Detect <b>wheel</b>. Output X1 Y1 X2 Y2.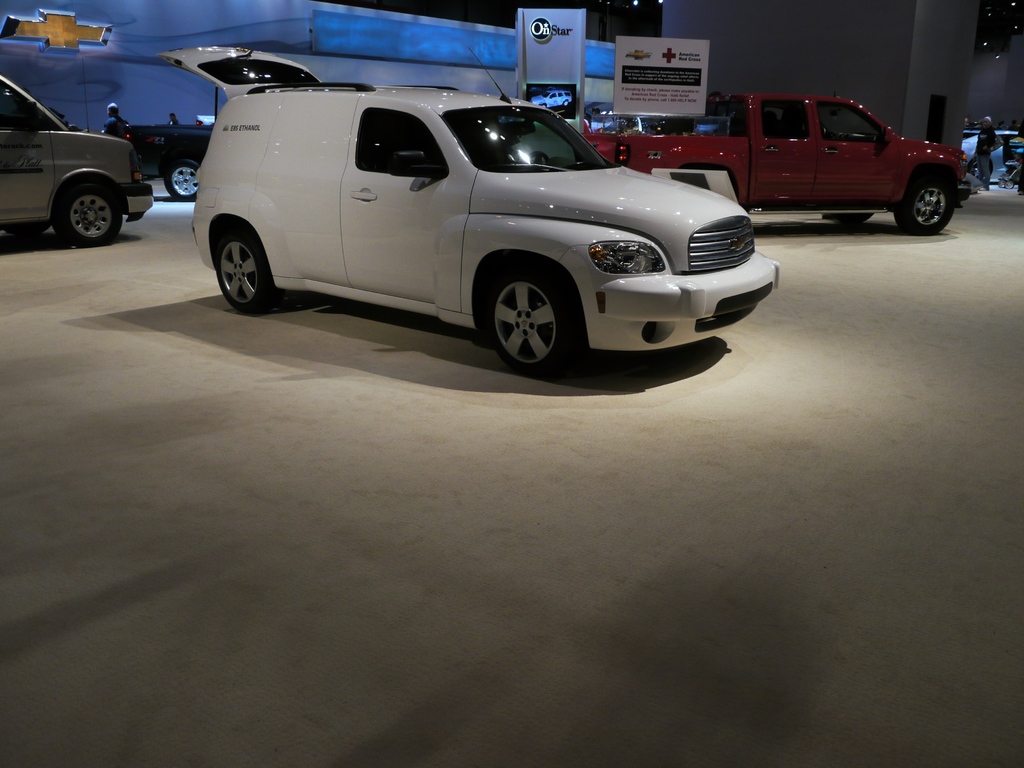
997 181 1005 189.
